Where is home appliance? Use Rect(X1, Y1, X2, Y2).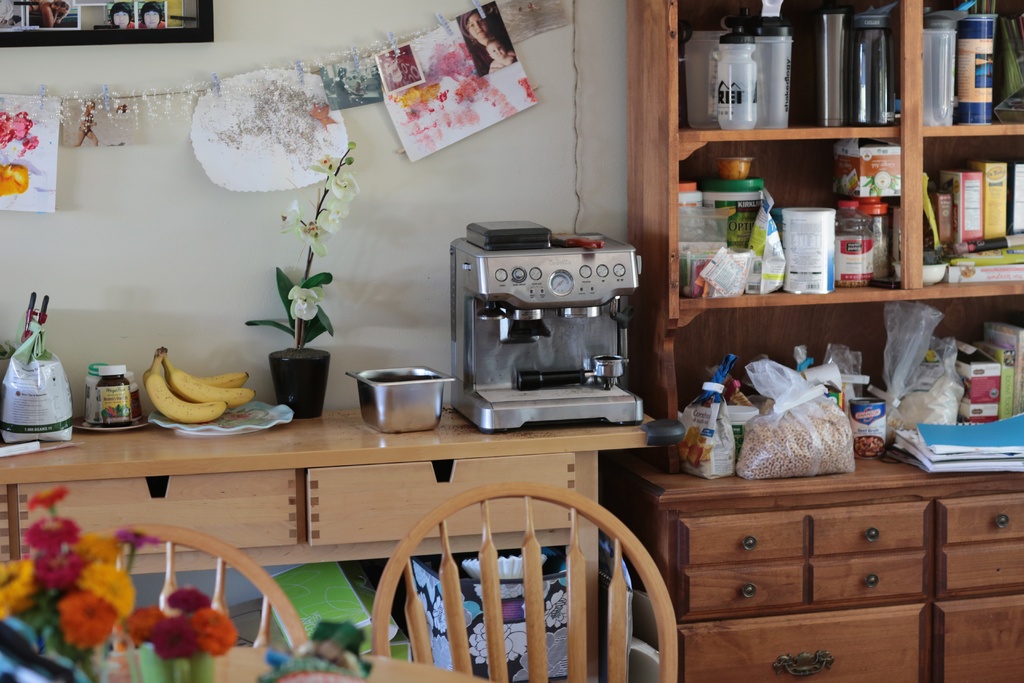
Rect(818, 0, 901, 129).
